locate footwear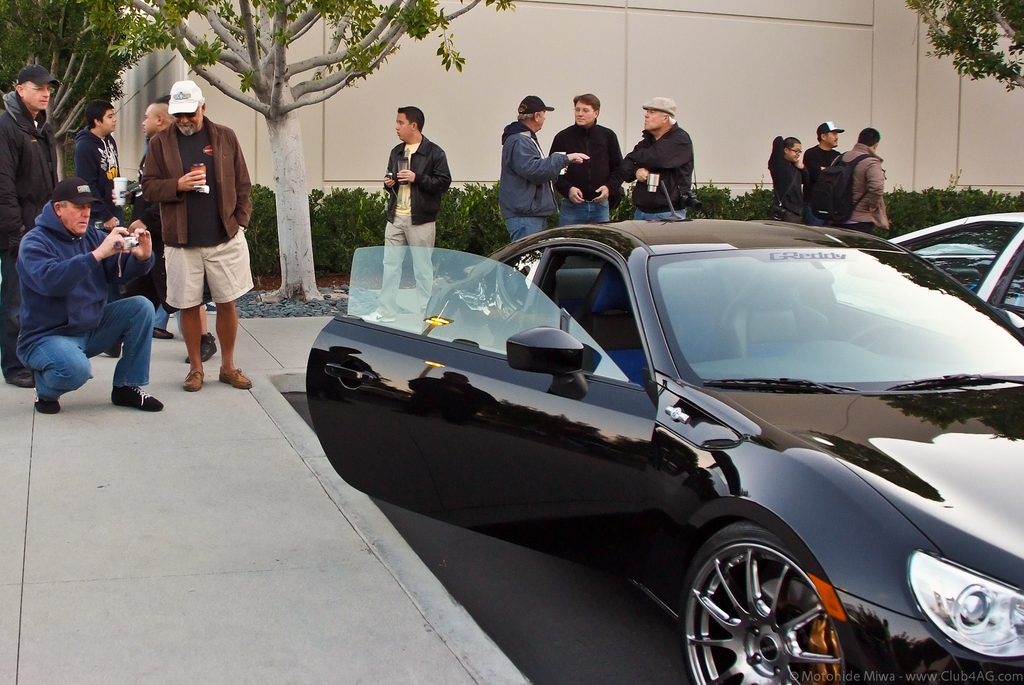
{"left": 148, "top": 318, "right": 176, "bottom": 342}
